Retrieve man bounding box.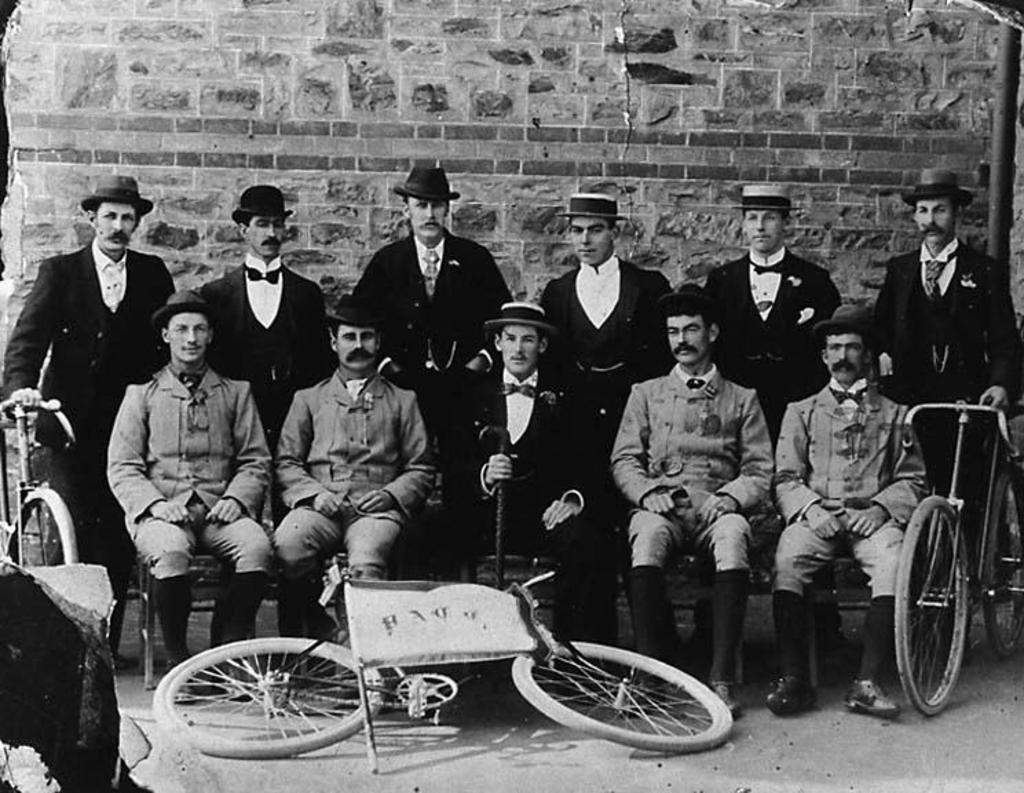
Bounding box: box(701, 187, 841, 403).
